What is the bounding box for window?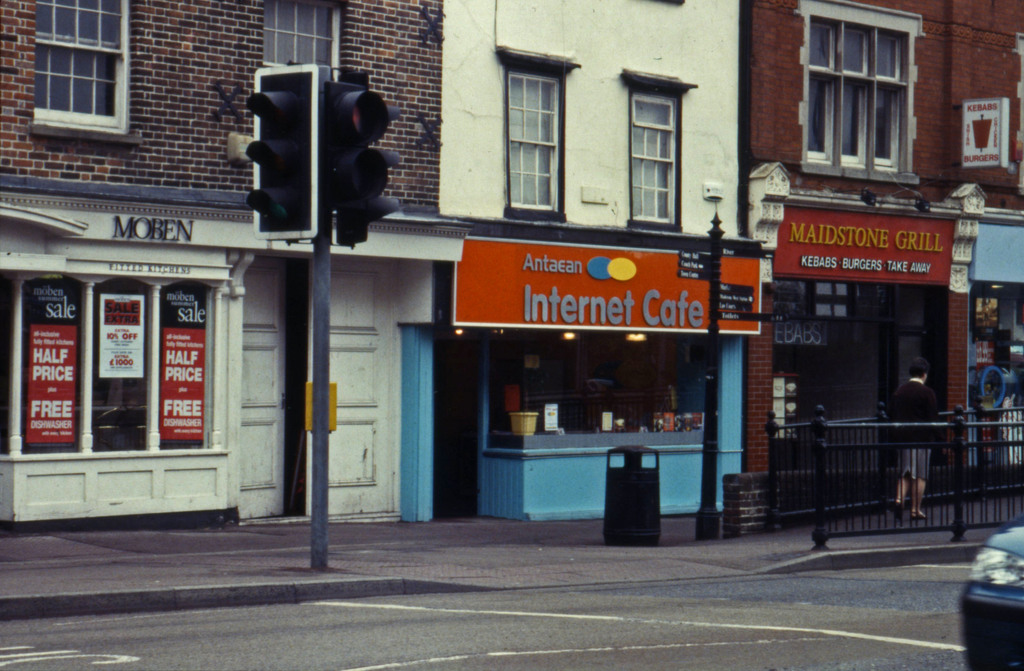
(left=502, top=68, right=576, bottom=223).
